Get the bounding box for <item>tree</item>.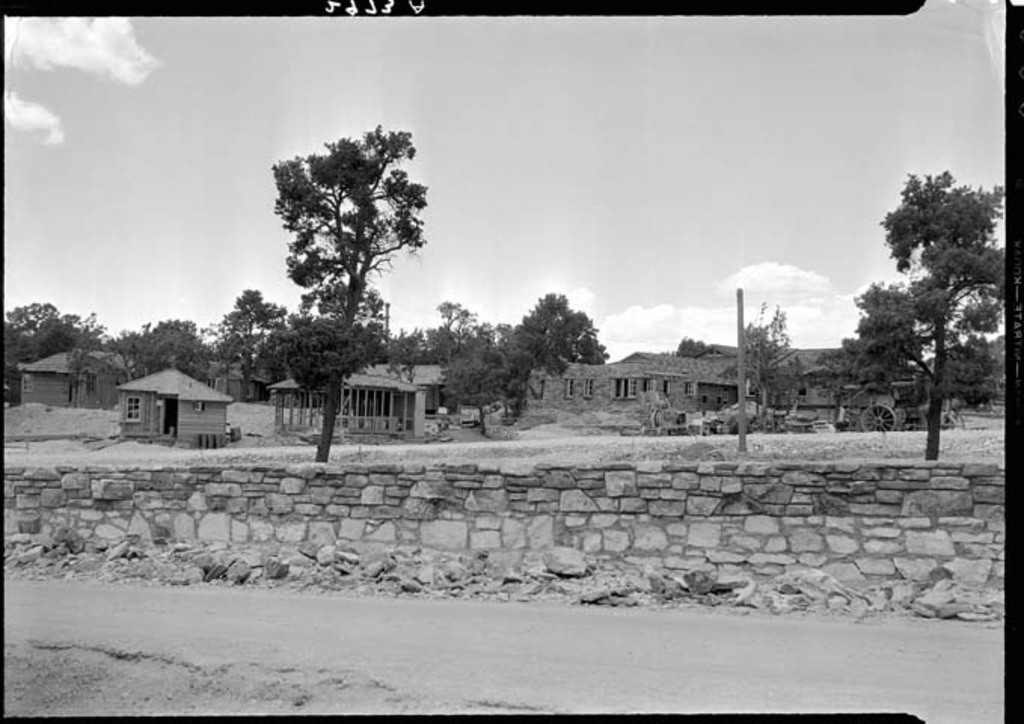
(840,166,1006,466).
